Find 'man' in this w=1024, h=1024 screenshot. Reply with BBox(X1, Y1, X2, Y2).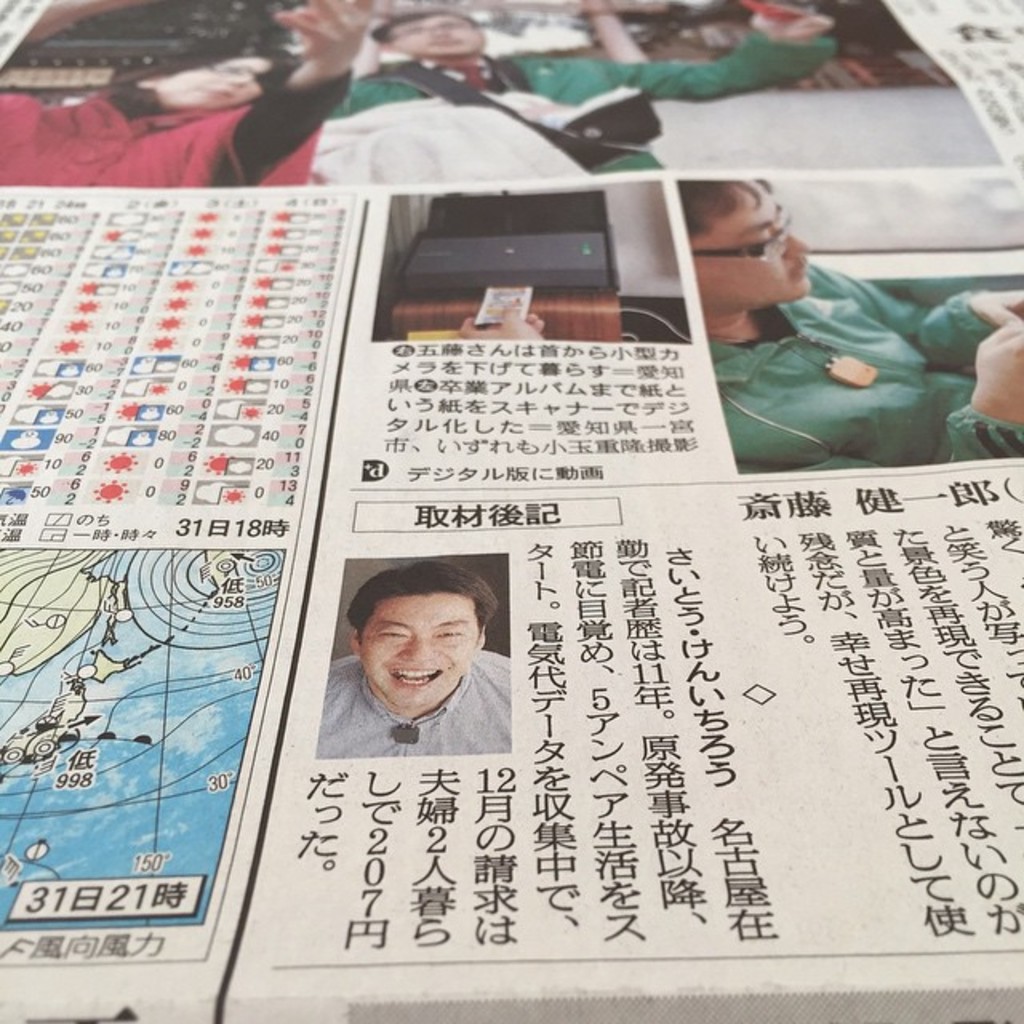
BBox(315, 558, 510, 757).
